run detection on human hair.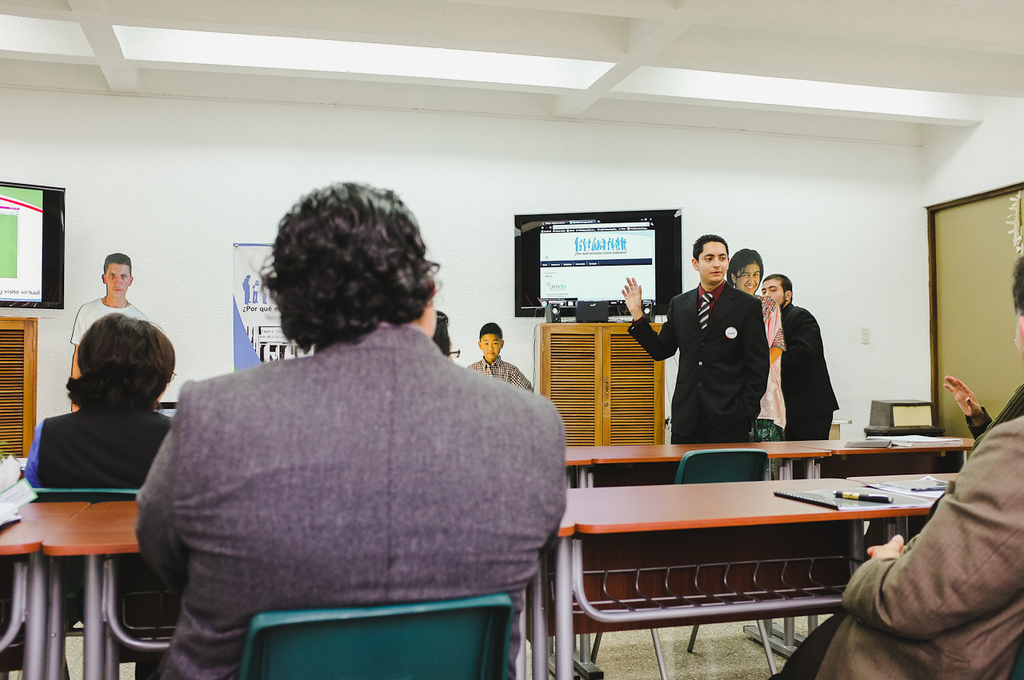
Result: x1=480 y1=318 x2=502 y2=342.
